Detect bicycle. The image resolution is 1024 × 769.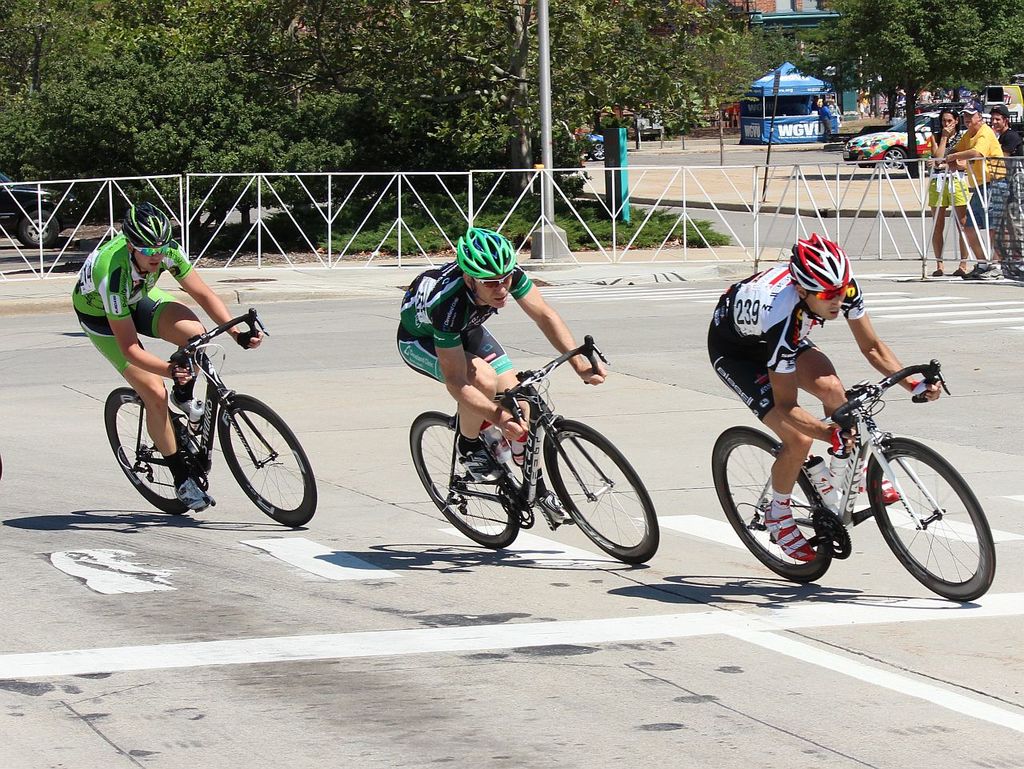
[97,297,304,522].
